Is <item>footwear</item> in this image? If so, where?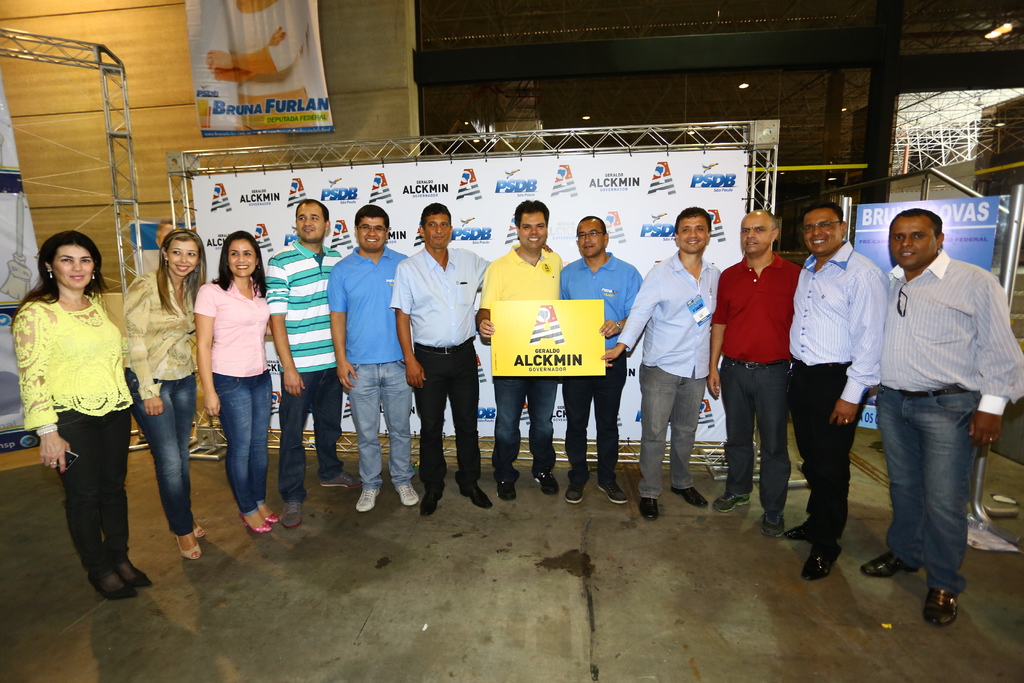
Yes, at (x1=715, y1=487, x2=751, y2=512).
